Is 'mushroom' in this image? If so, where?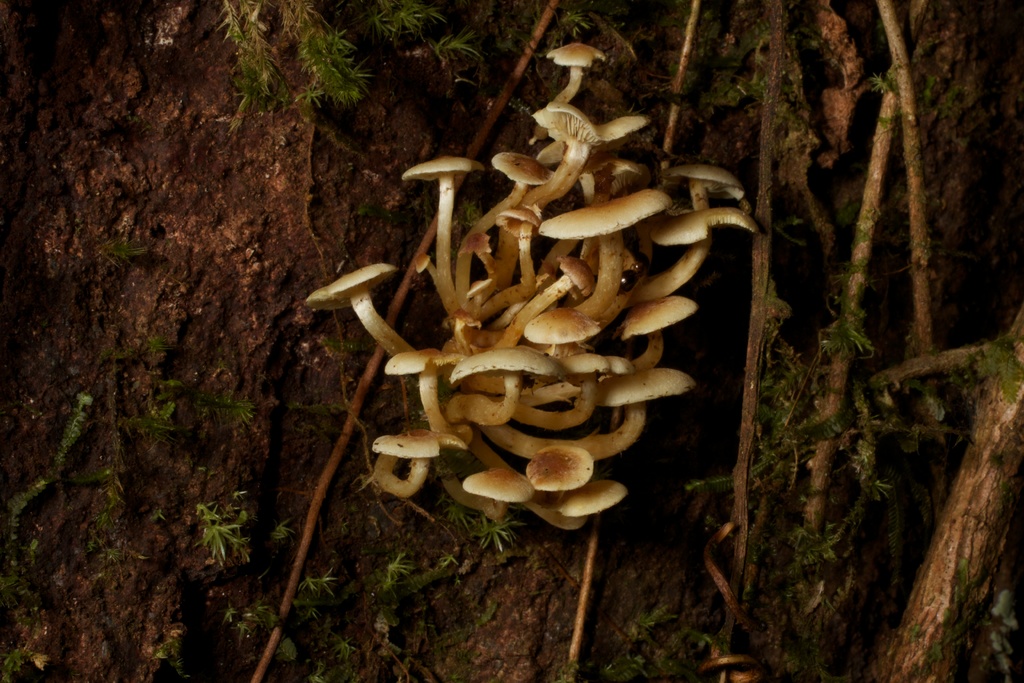
Yes, at x1=594 y1=95 x2=649 y2=164.
